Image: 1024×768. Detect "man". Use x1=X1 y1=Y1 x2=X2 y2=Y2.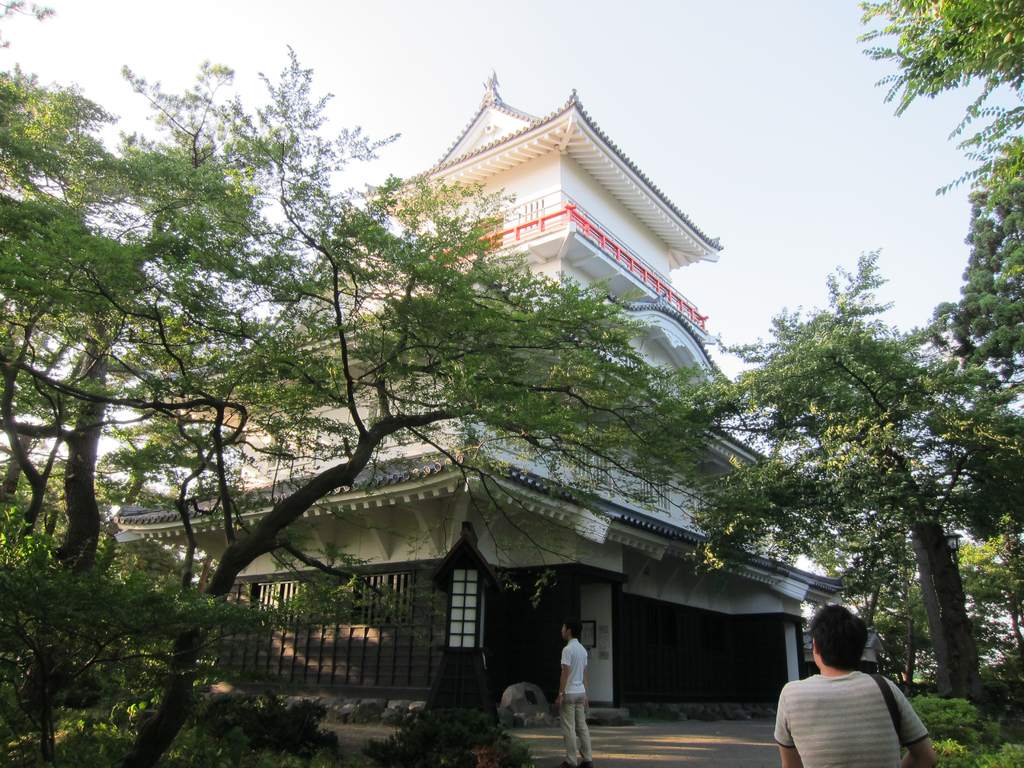
x1=774 y1=607 x2=934 y2=767.
